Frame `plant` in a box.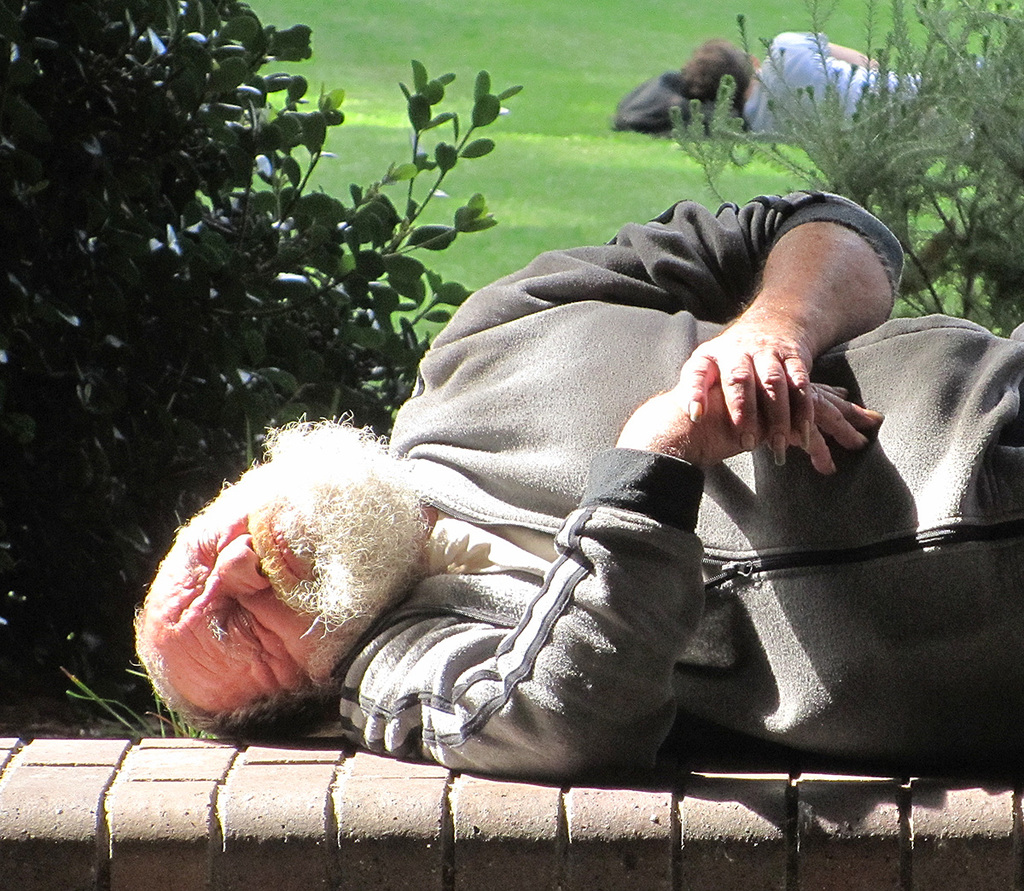
bbox(201, 0, 946, 266).
